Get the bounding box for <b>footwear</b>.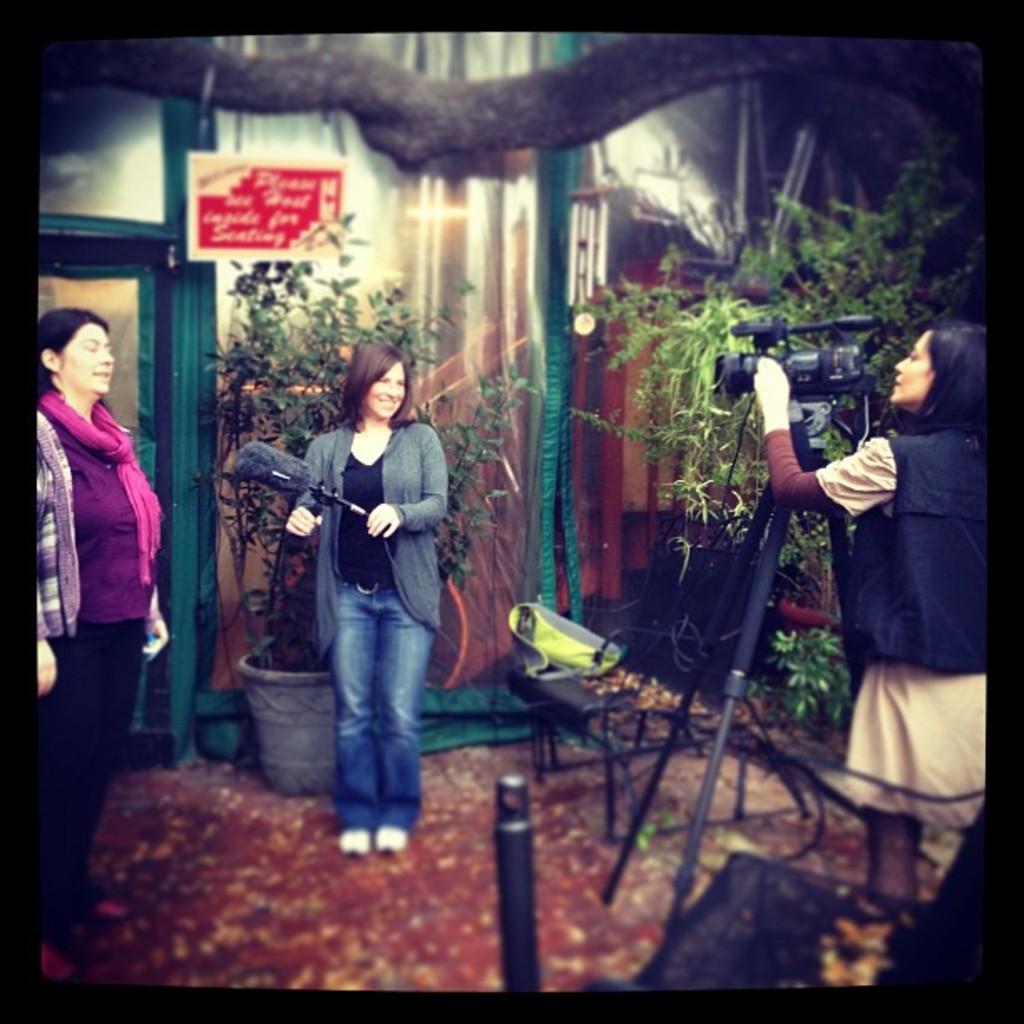
box=[385, 822, 408, 863].
